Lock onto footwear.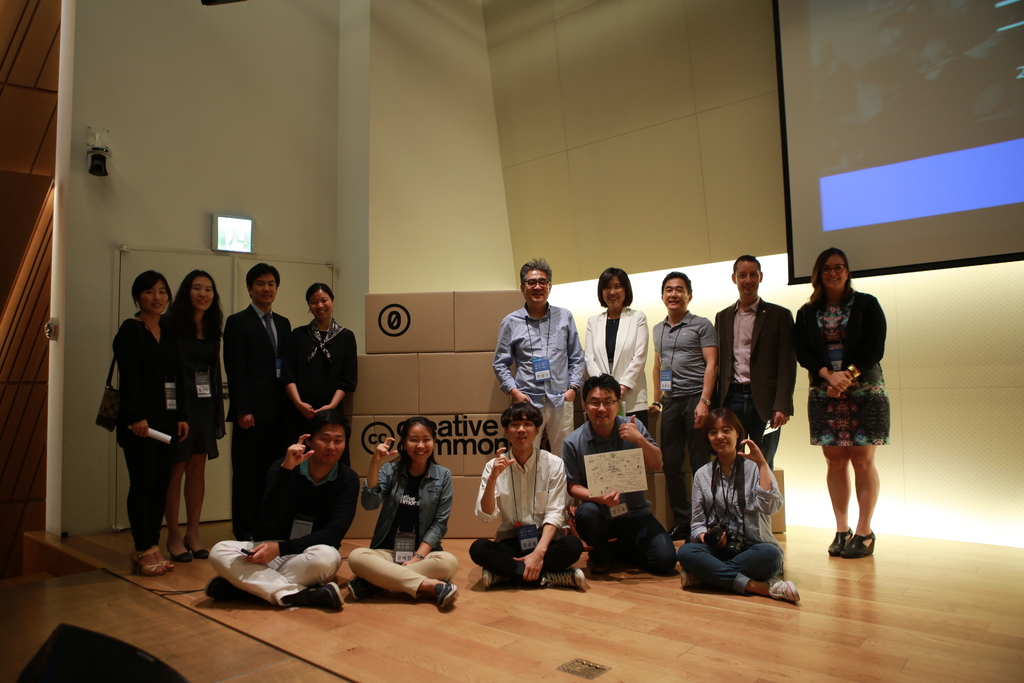
Locked: 189:547:209:554.
